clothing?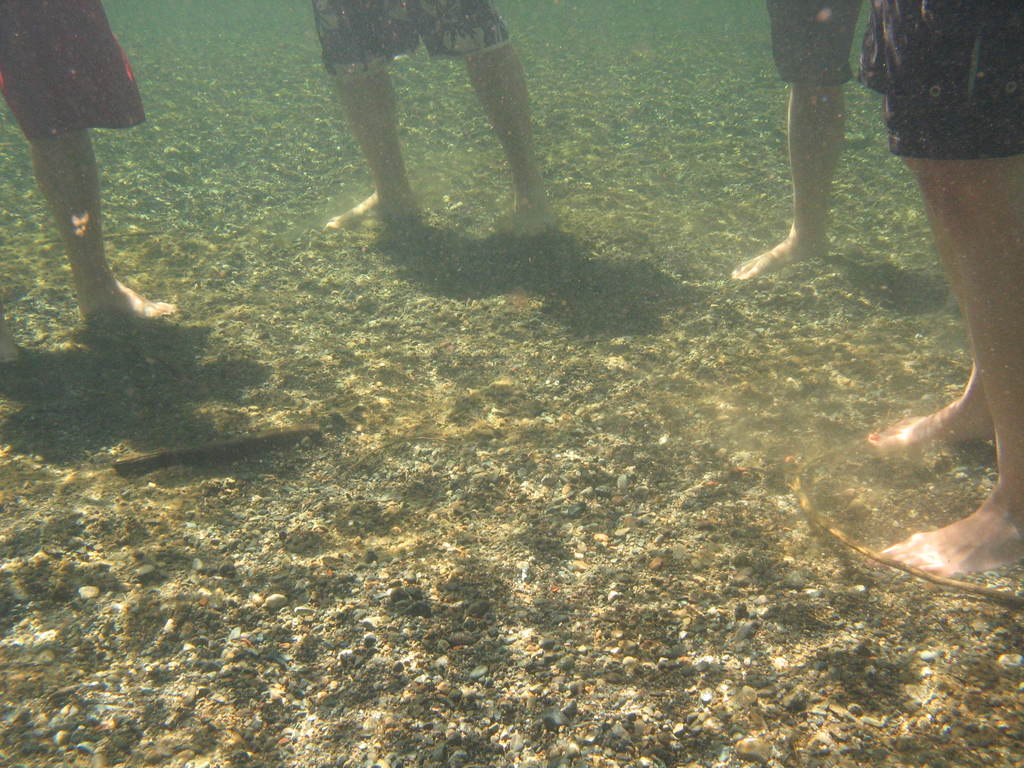
pyautogui.locateOnScreen(305, 0, 515, 81)
